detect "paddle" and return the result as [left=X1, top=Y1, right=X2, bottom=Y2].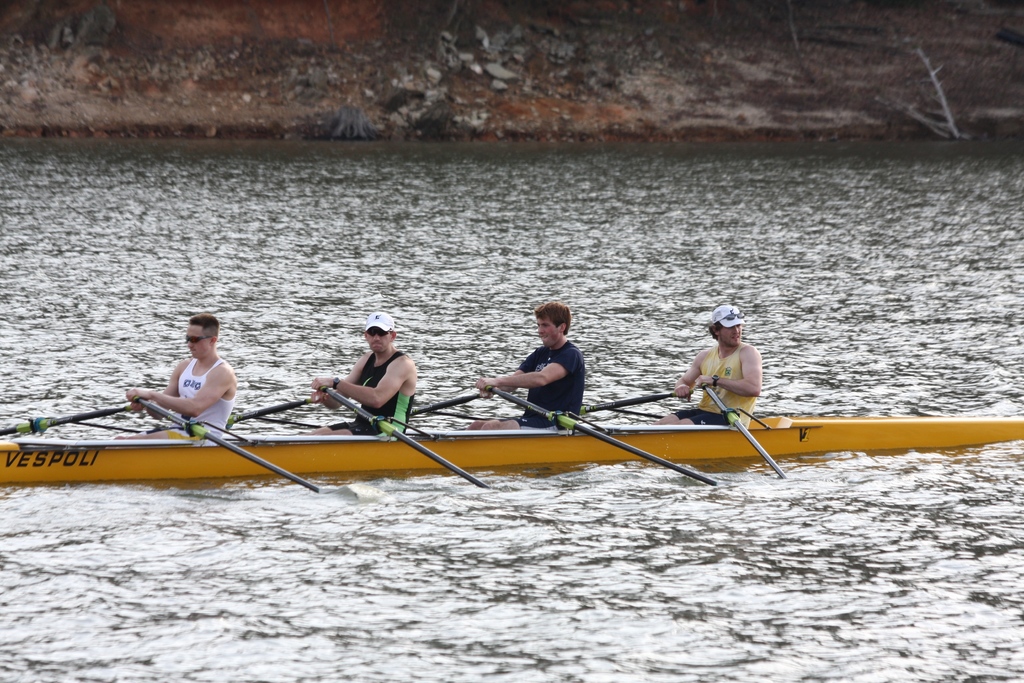
[left=0, top=407, right=129, bottom=440].
